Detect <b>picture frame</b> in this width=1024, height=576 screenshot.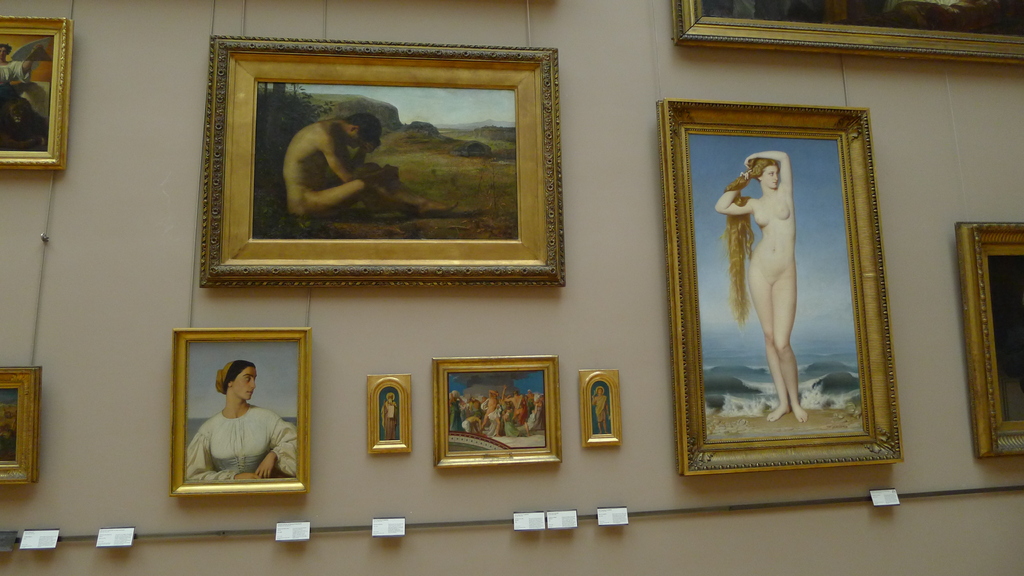
Detection: <box>0,366,43,487</box>.
